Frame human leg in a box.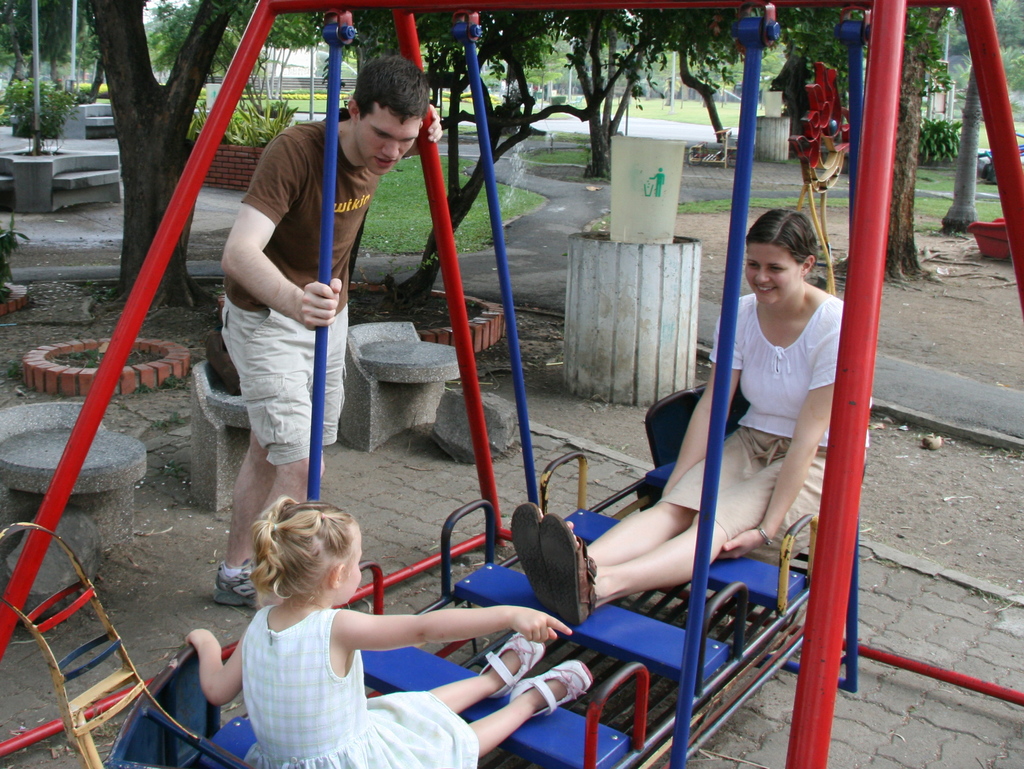
<box>252,449,319,608</box>.
